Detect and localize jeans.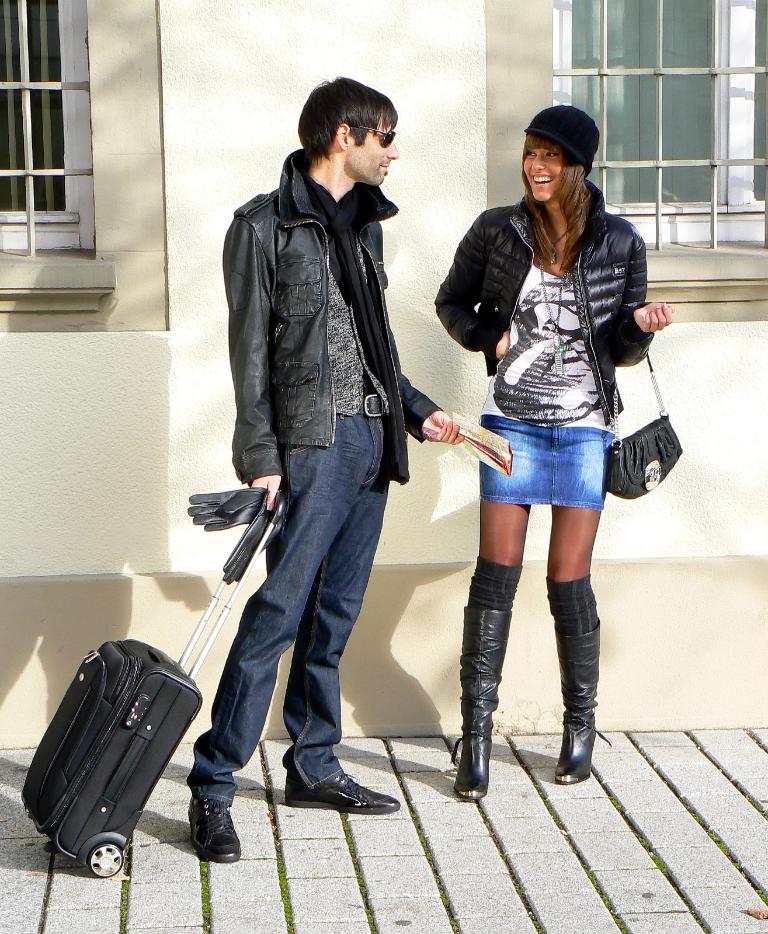
Localized at [195,400,416,824].
